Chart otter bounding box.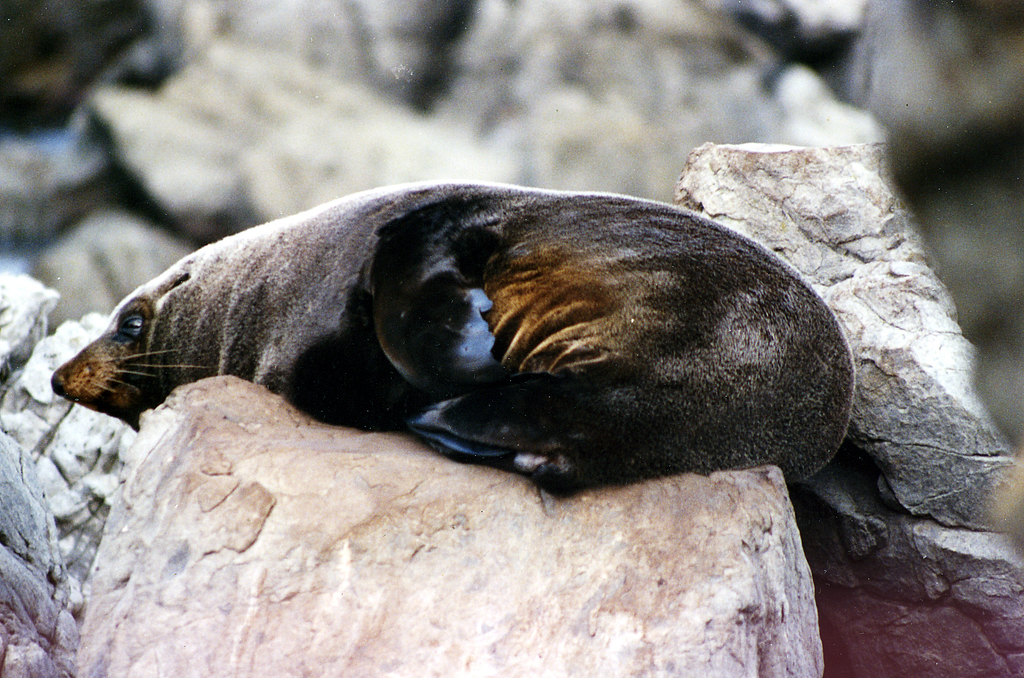
Charted: BBox(31, 168, 817, 503).
